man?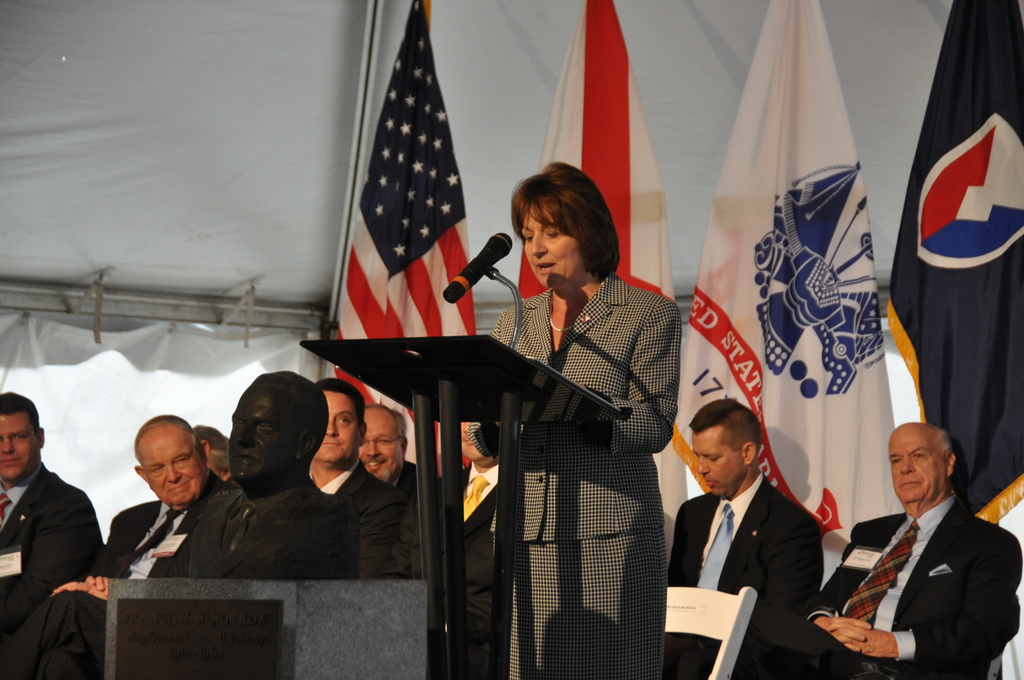
353/398/418/490
